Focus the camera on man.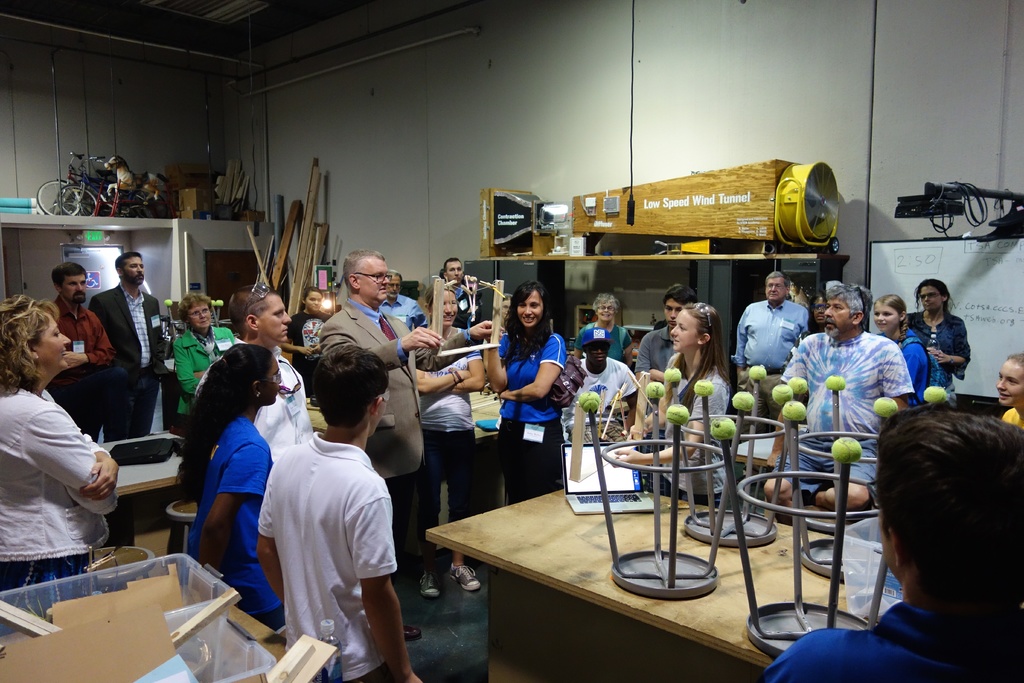
Focus region: bbox=[378, 270, 432, 369].
